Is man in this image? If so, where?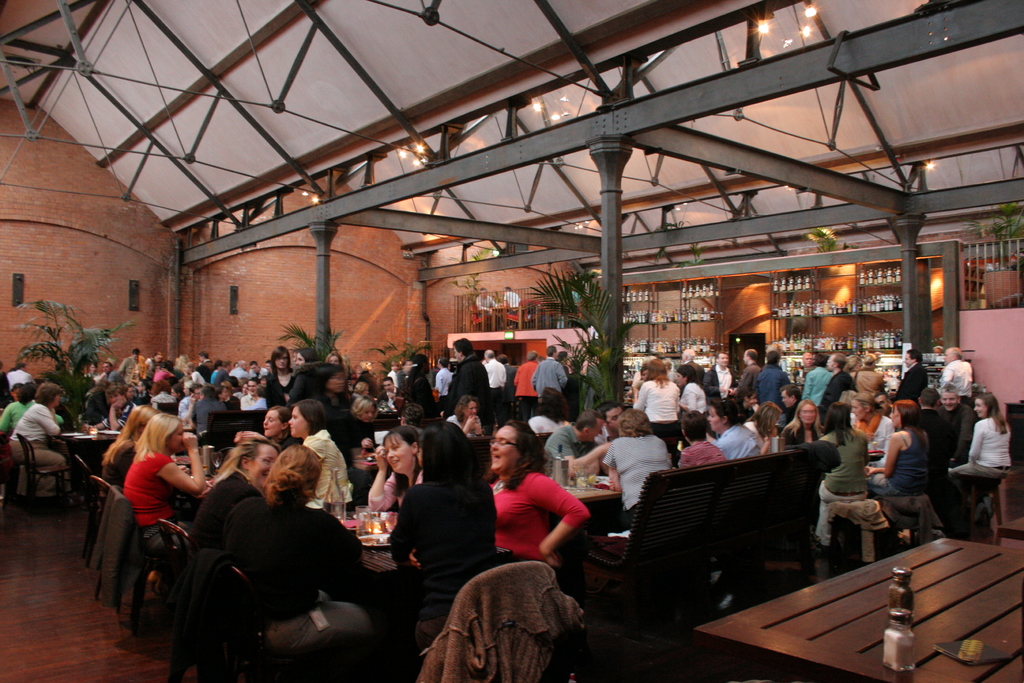
Yes, at [left=776, top=386, right=803, bottom=421].
